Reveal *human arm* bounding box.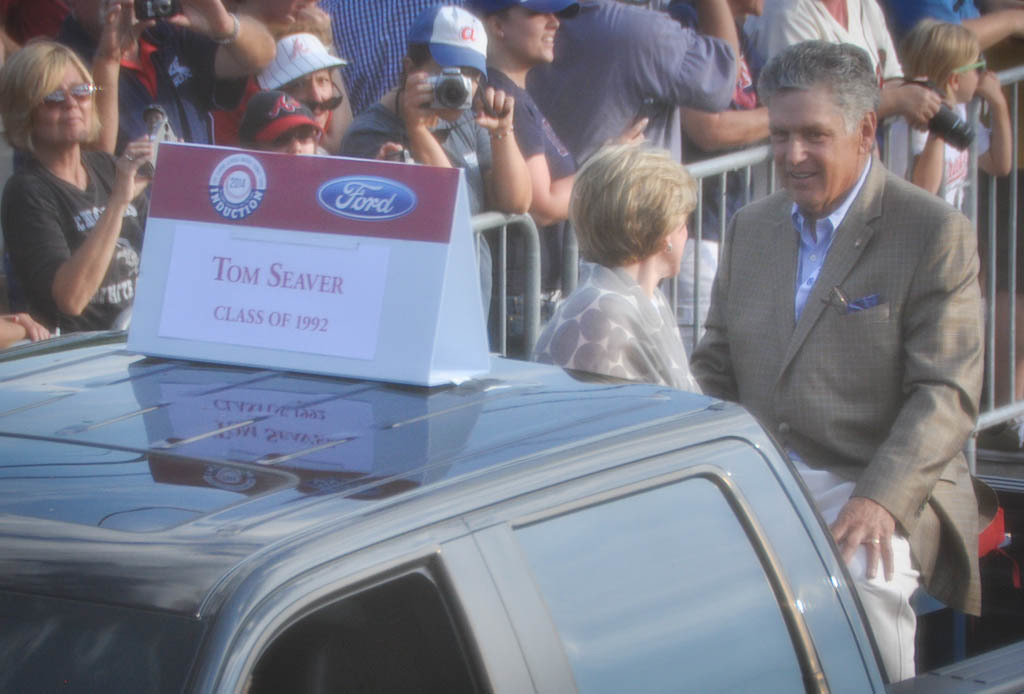
Revealed: select_region(938, 76, 1015, 198).
